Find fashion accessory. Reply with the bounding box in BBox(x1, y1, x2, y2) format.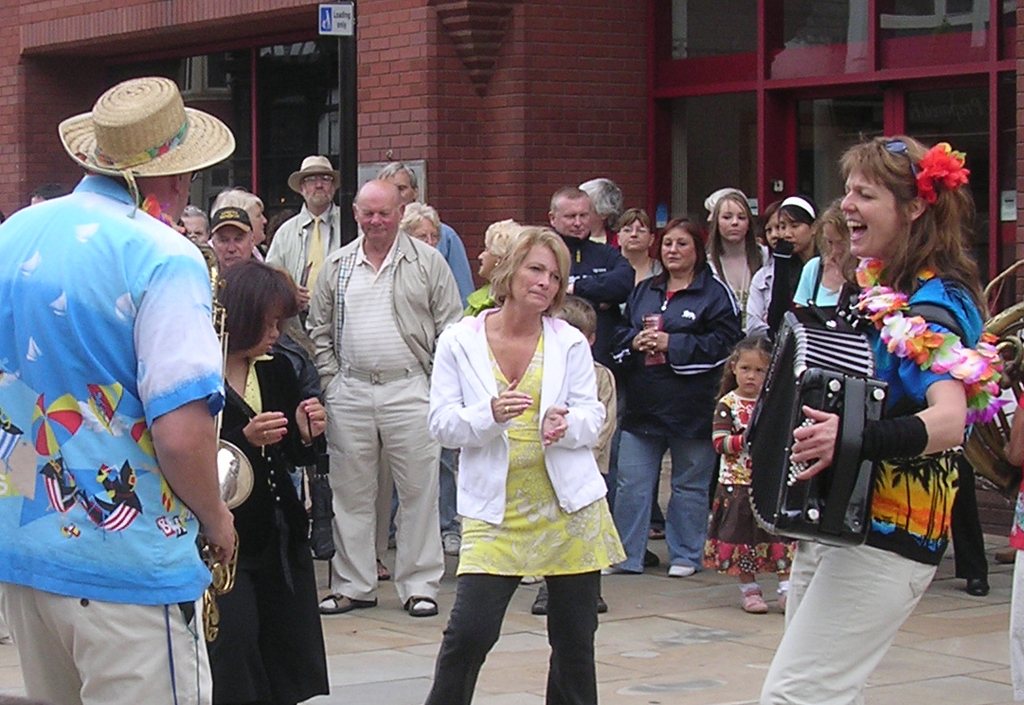
BBox(779, 582, 789, 611).
